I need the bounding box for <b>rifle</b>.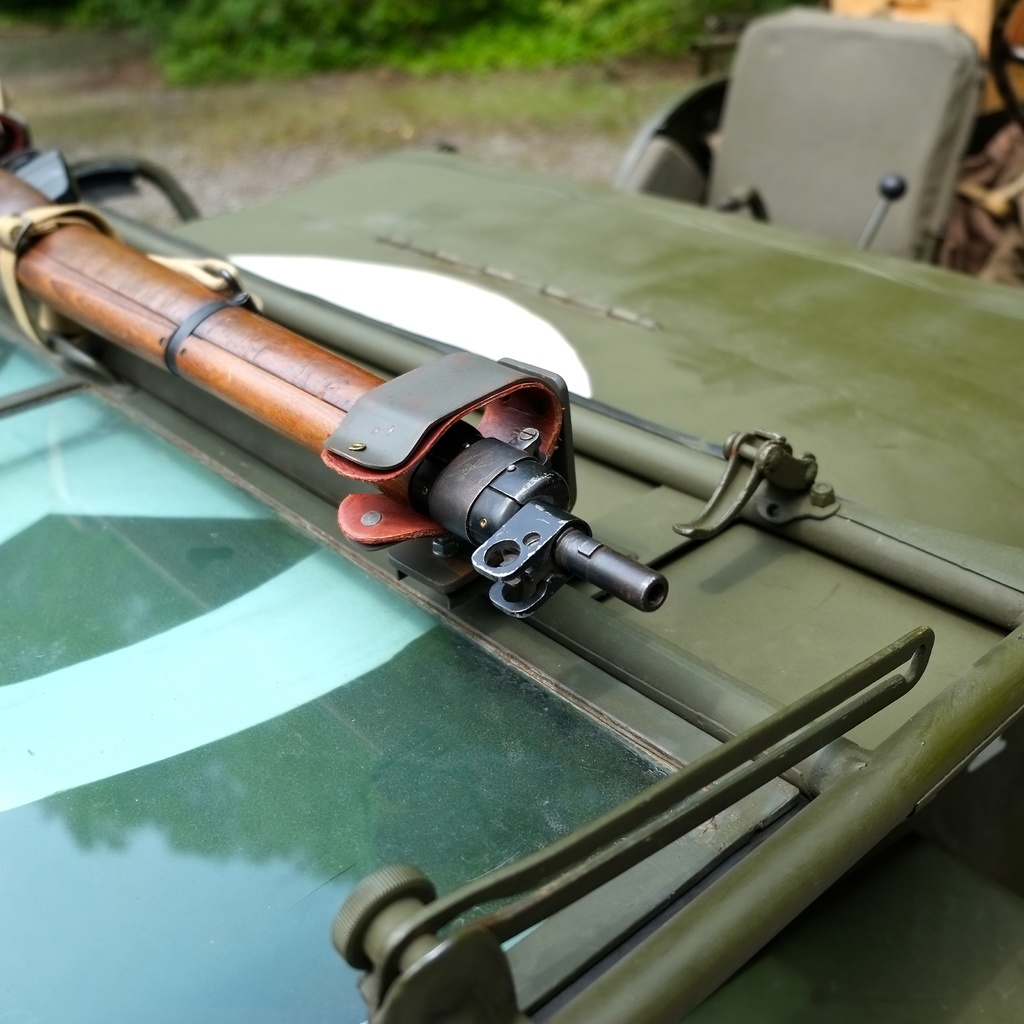
Here it is: <bbox>0, 161, 668, 619</bbox>.
